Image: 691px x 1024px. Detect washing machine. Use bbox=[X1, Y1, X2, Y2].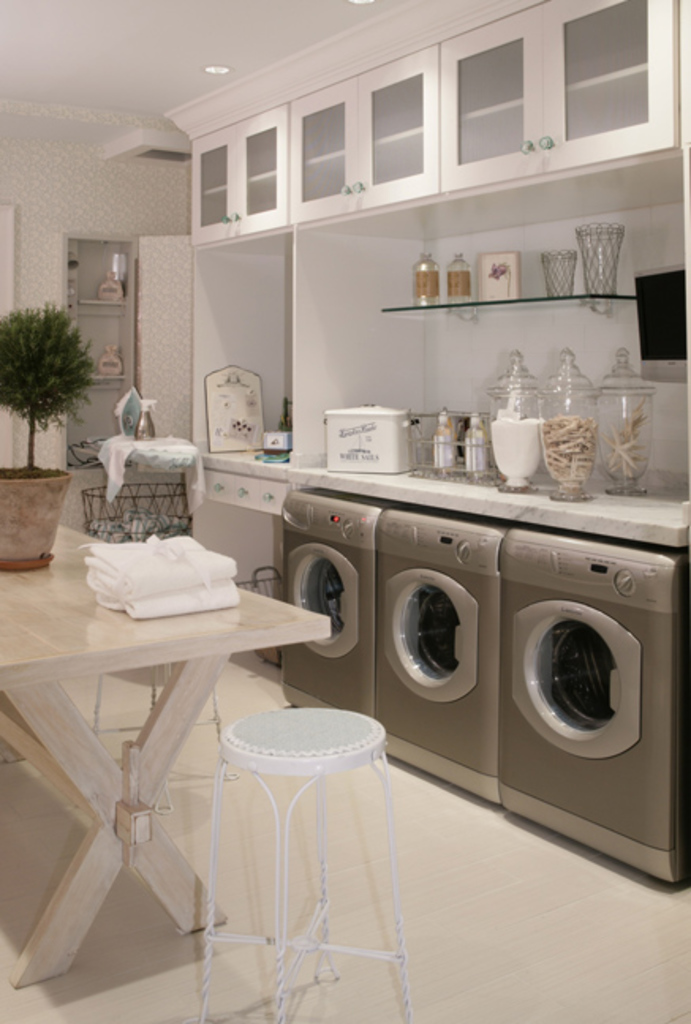
bbox=[498, 533, 688, 891].
